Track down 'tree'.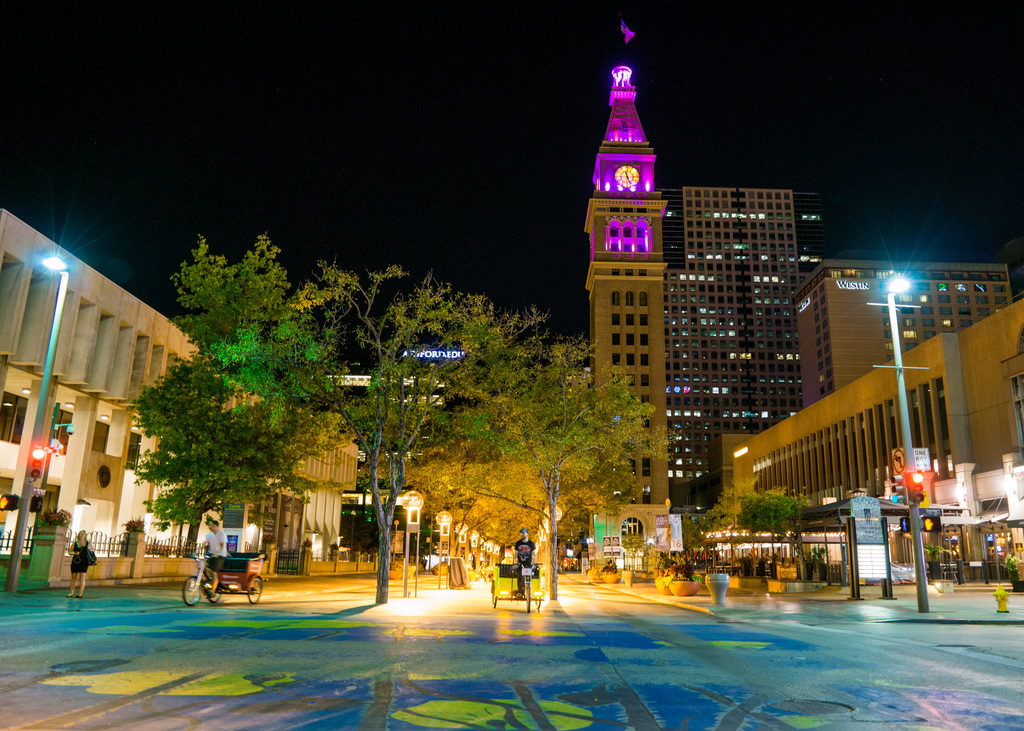
Tracked to 426, 344, 680, 601.
